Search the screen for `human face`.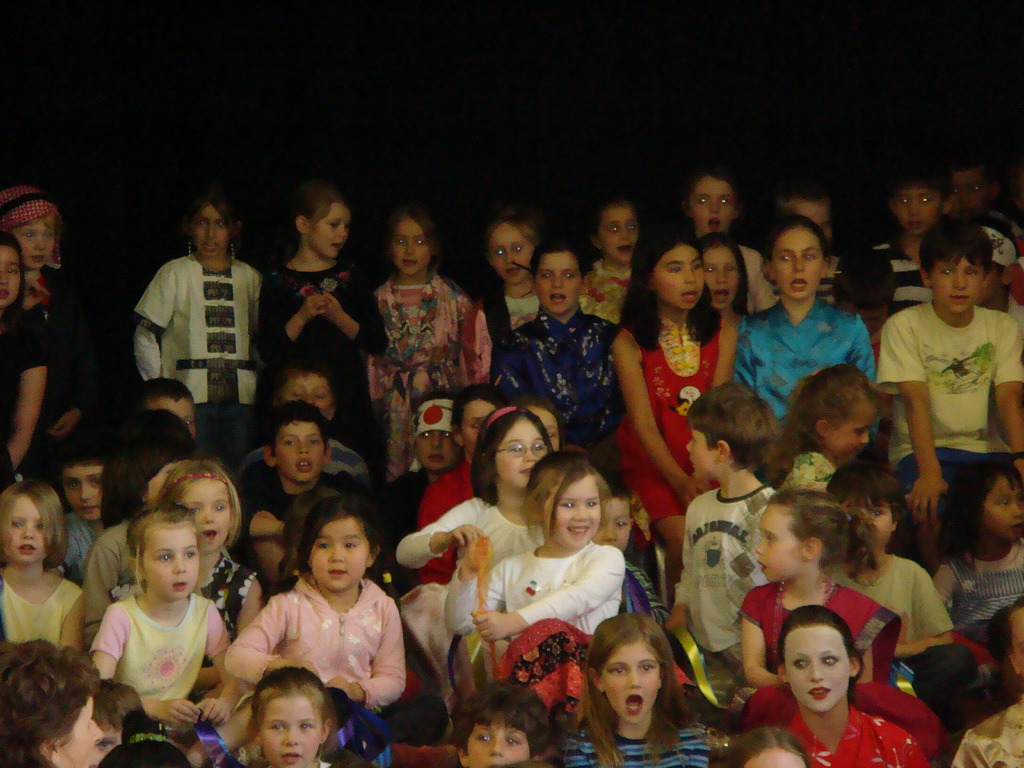
Found at 13, 218, 59, 274.
